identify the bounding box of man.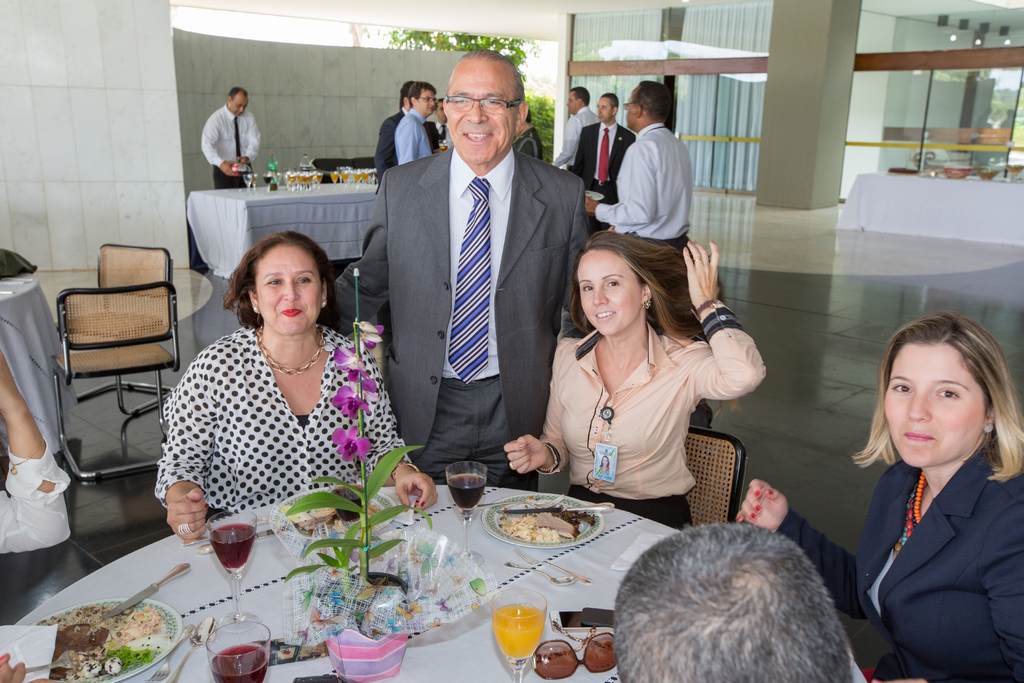
[left=392, top=84, right=442, bottom=163].
